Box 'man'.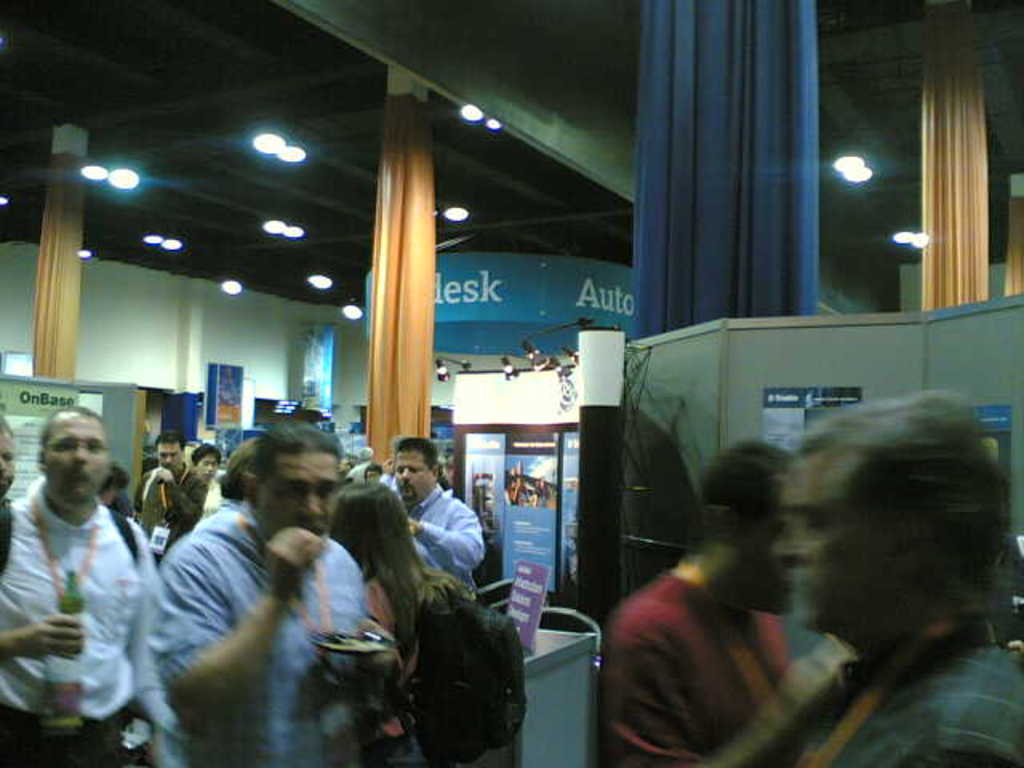
Rect(0, 402, 187, 766).
